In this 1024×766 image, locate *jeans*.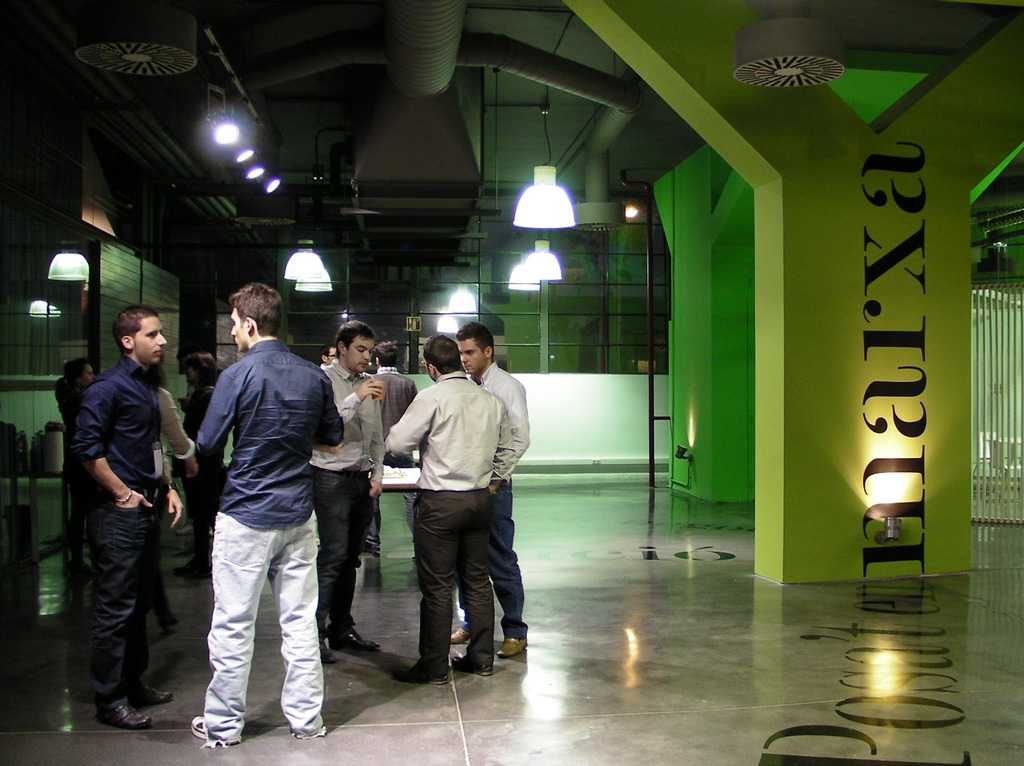
Bounding box: <region>491, 486, 524, 642</region>.
